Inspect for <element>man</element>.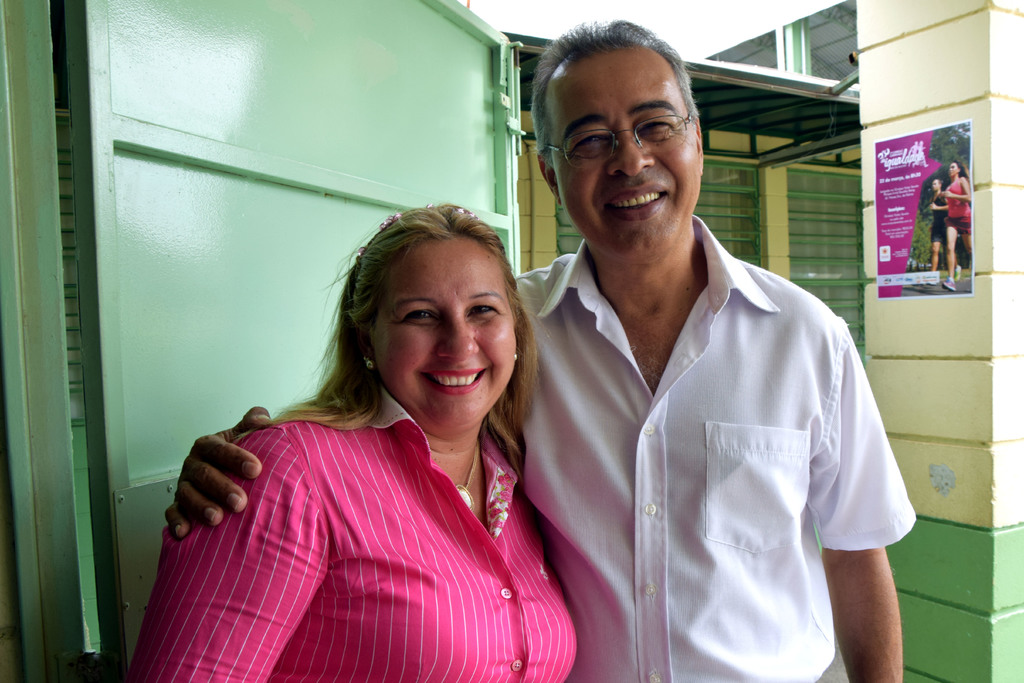
Inspection: bbox(926, 177, 962, 286).
